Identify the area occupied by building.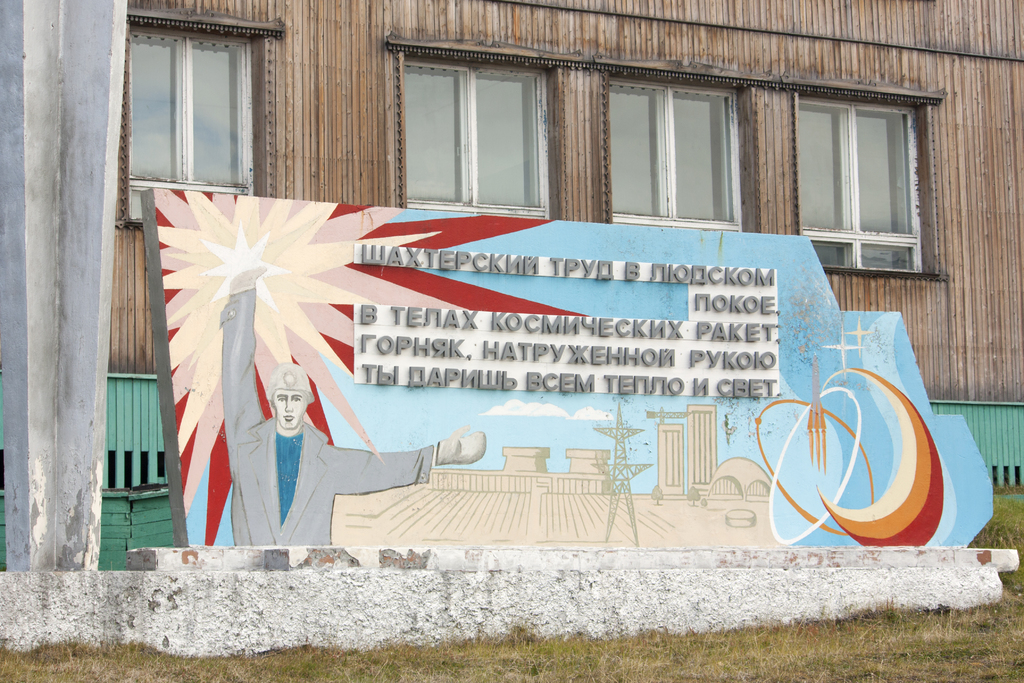
Area: bbox=(0, 0, 1023, 568).
